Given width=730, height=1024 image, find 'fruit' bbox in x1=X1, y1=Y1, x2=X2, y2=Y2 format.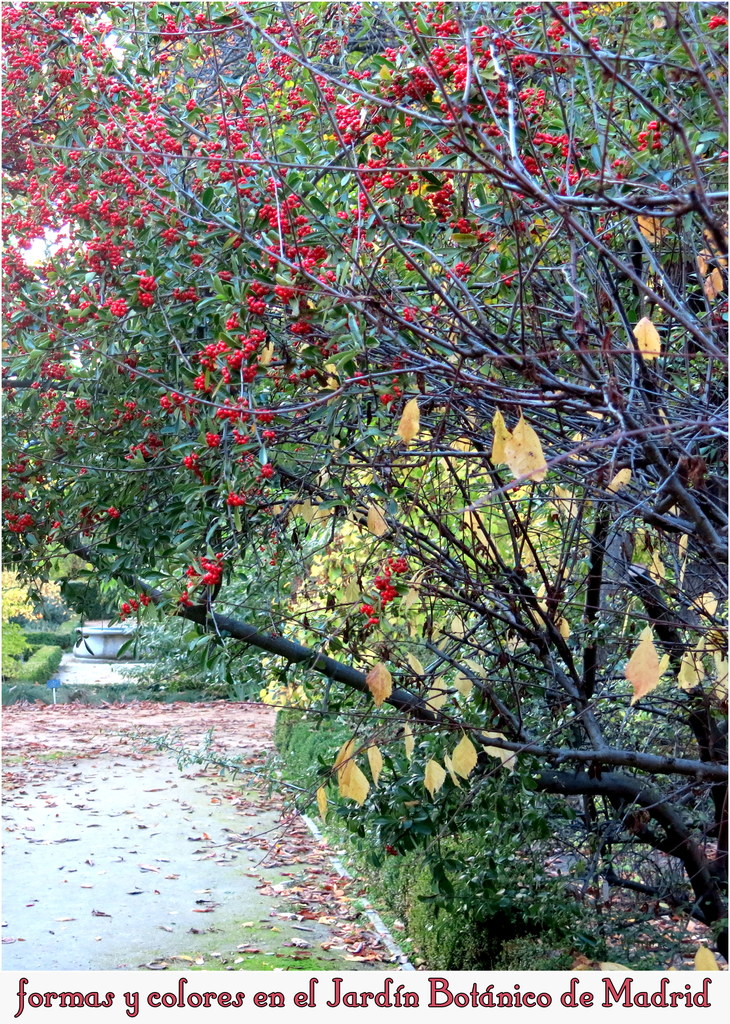
x1=33, y1=473, x2=44, y2=484.
